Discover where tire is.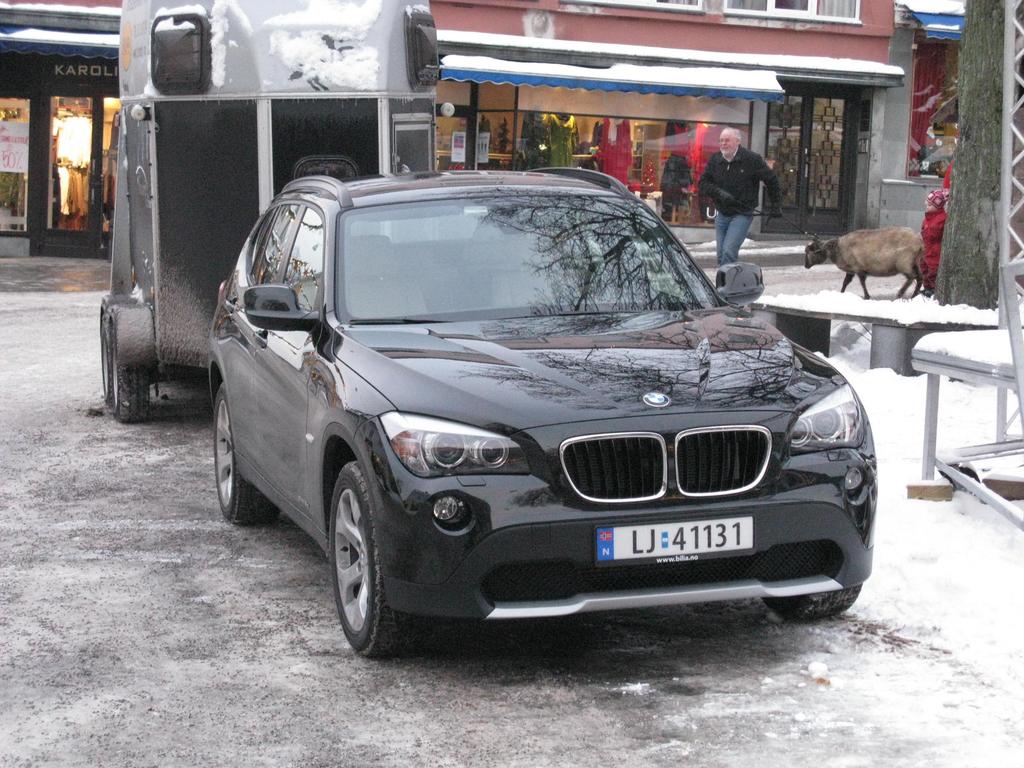
Discovered at pyautogui.locateOnScreen(110, 328, 151, 423).
